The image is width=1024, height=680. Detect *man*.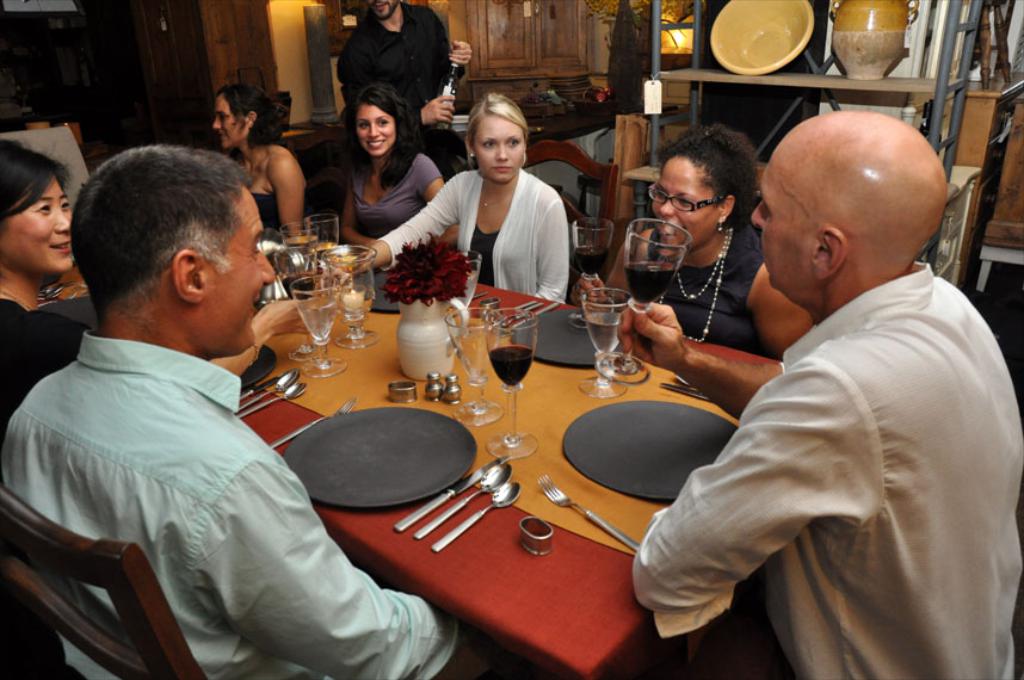
Detection: Rect(337, 0, 470, 179).
